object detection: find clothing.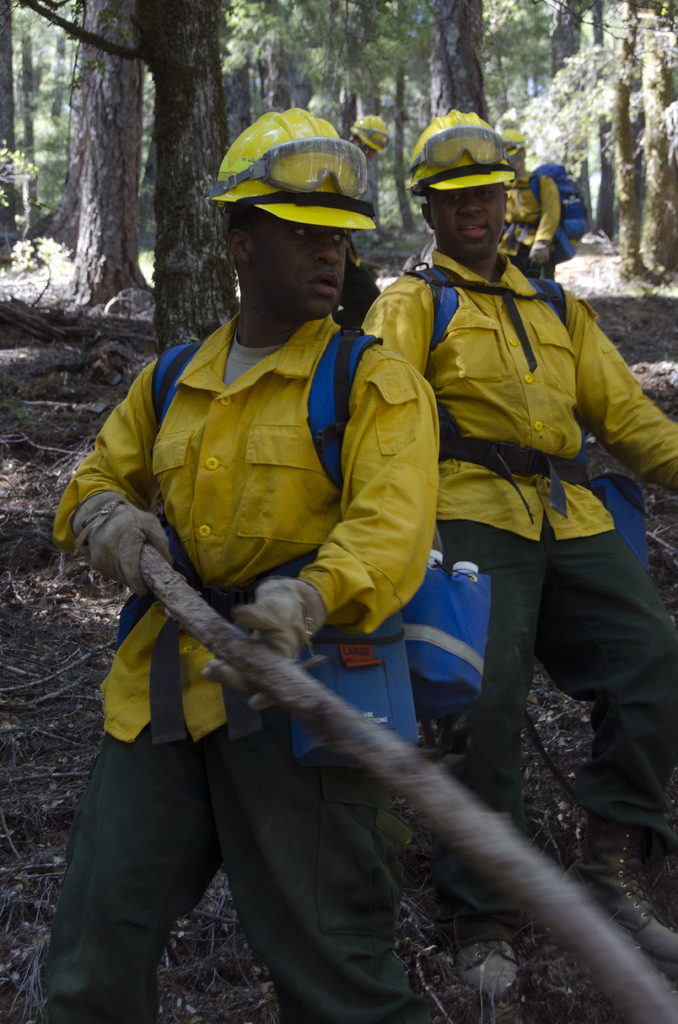
[x1=56, y1=308, x2=519, y2=1016].
